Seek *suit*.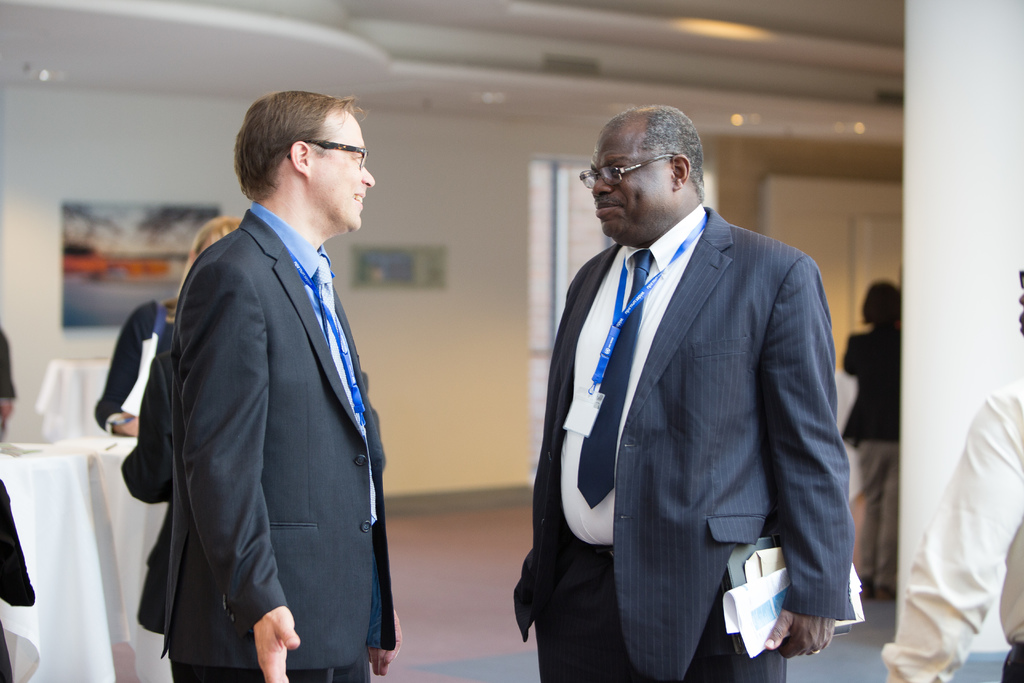
box(156, 199, 395, 682).
